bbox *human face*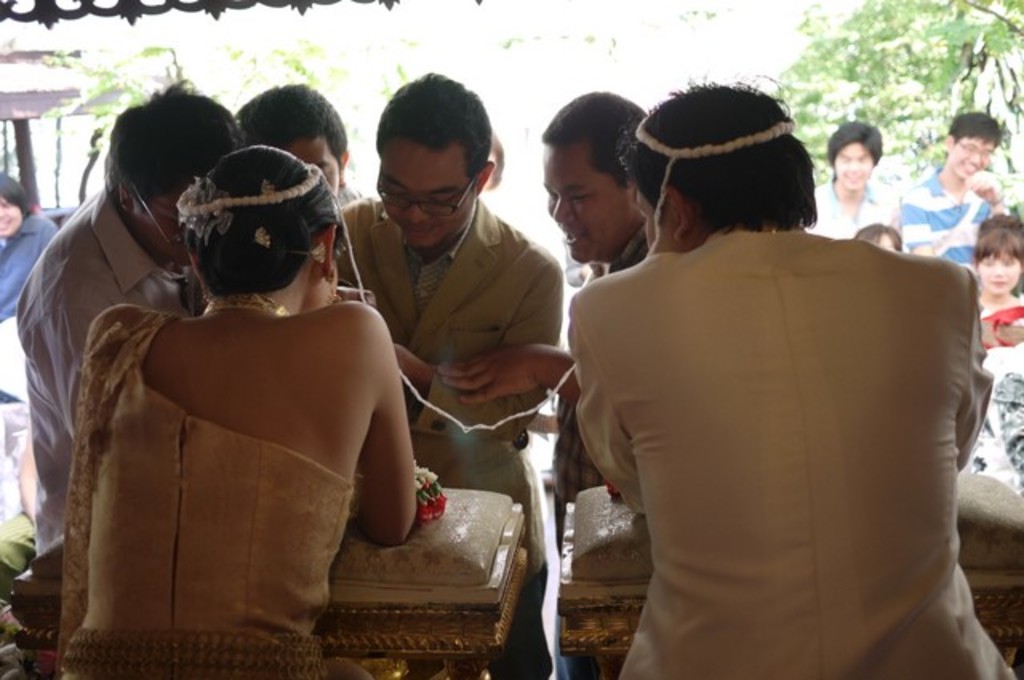
region(290, 136, 341, 200)
